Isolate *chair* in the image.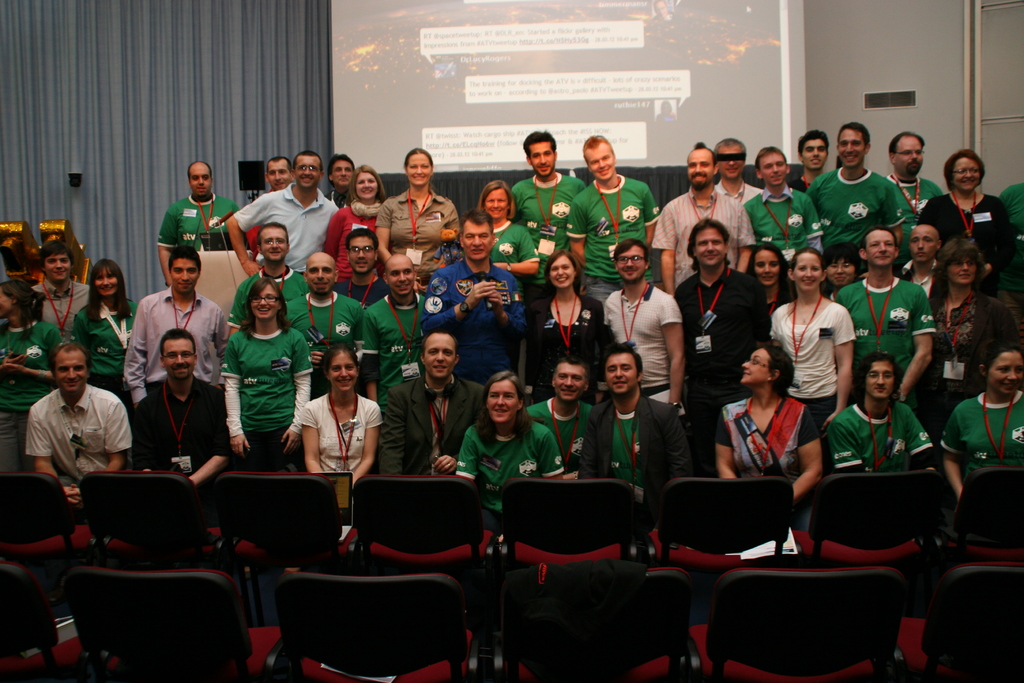
Isolated region: (83,471,232,626).
